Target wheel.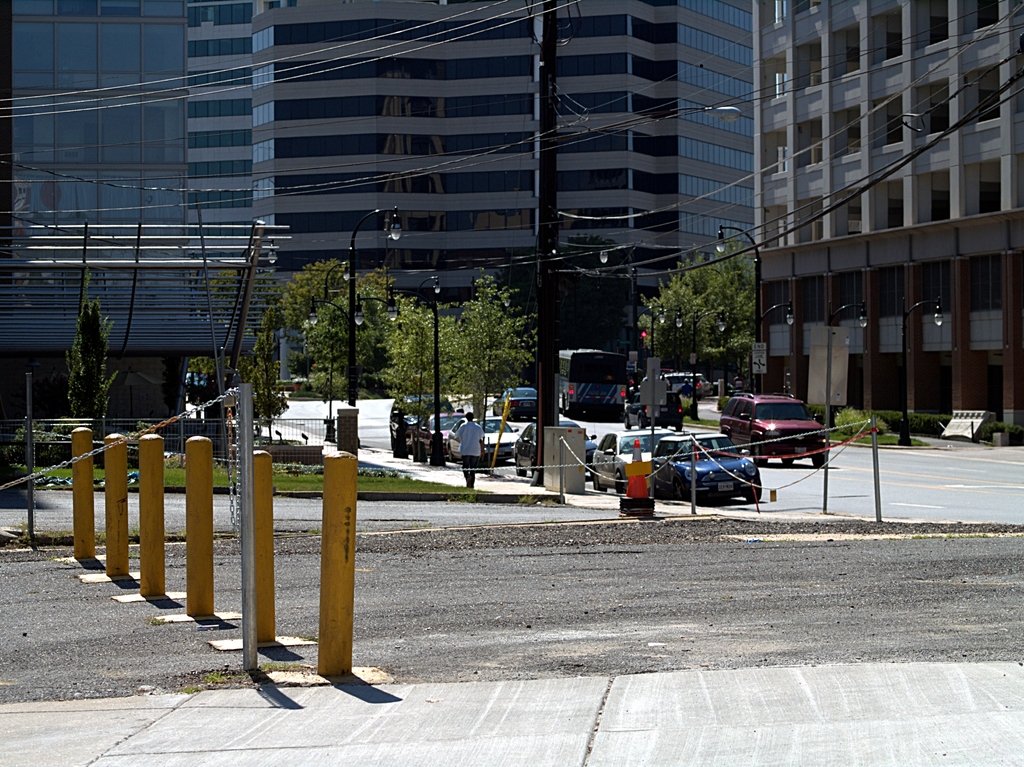
Target region: bbox=(593, 472, 605, 490).
